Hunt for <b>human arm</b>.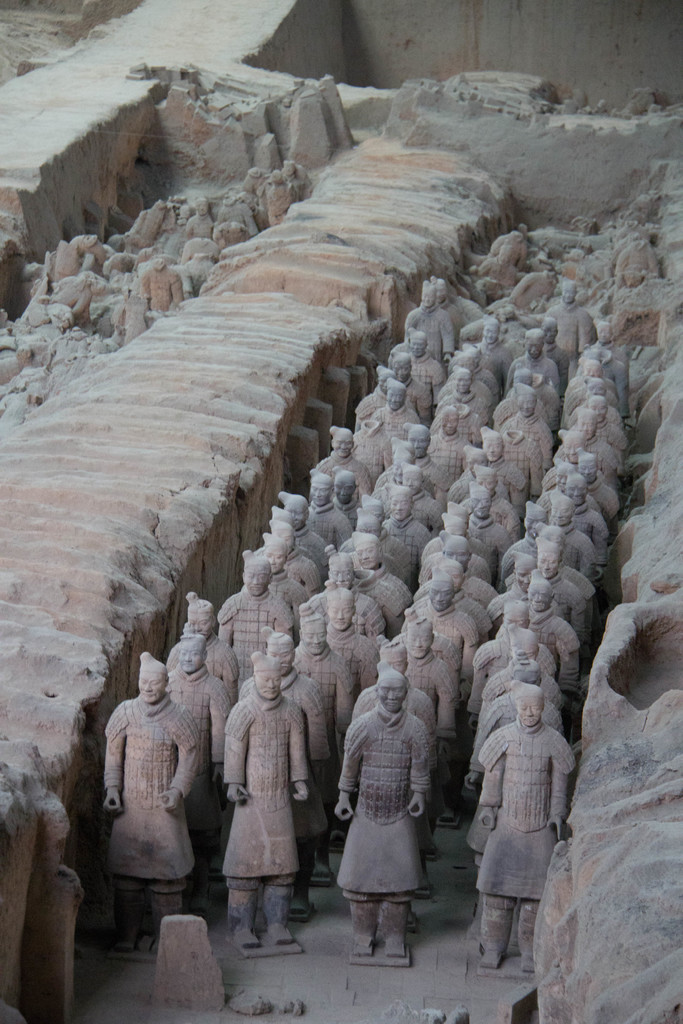
Hunted down at 336/664/360/730.
